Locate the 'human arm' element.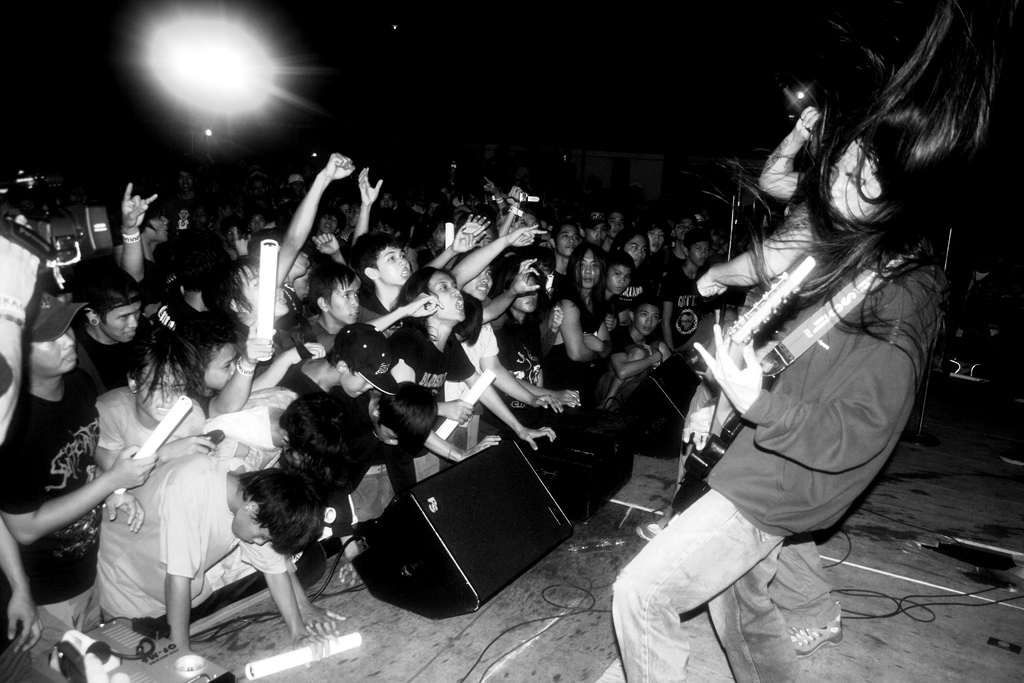
Element bbox: x1=690, y1=280, x2=925, y2=477.
